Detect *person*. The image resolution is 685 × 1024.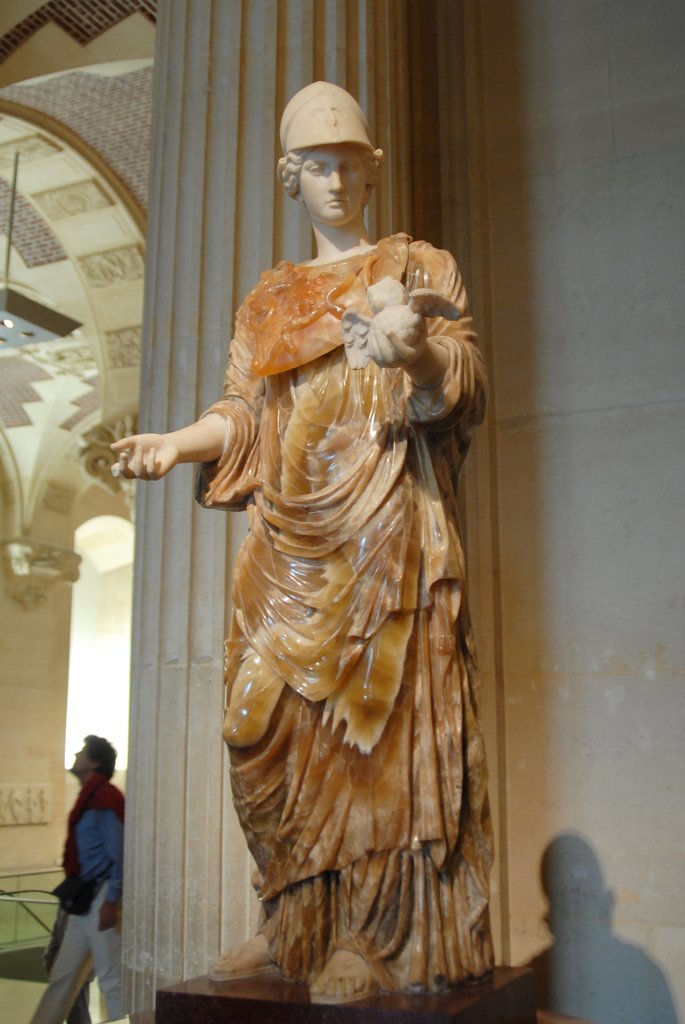
[left=106, top=76, right=492, bottom=1002].
